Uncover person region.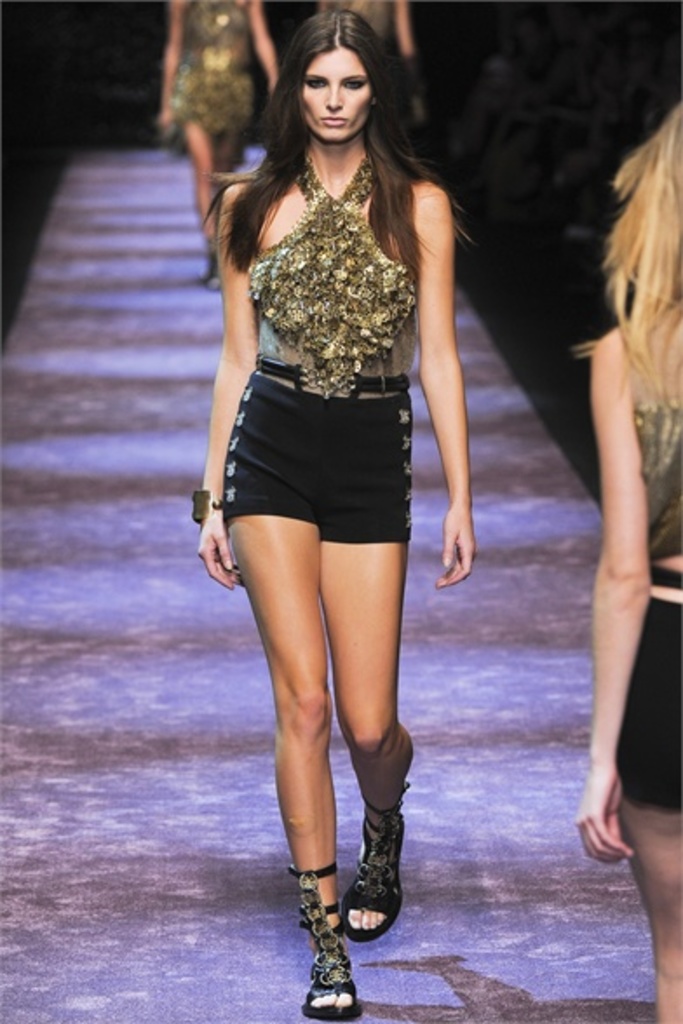
Uncovered: Rect(185, 0, 479, 1022).
